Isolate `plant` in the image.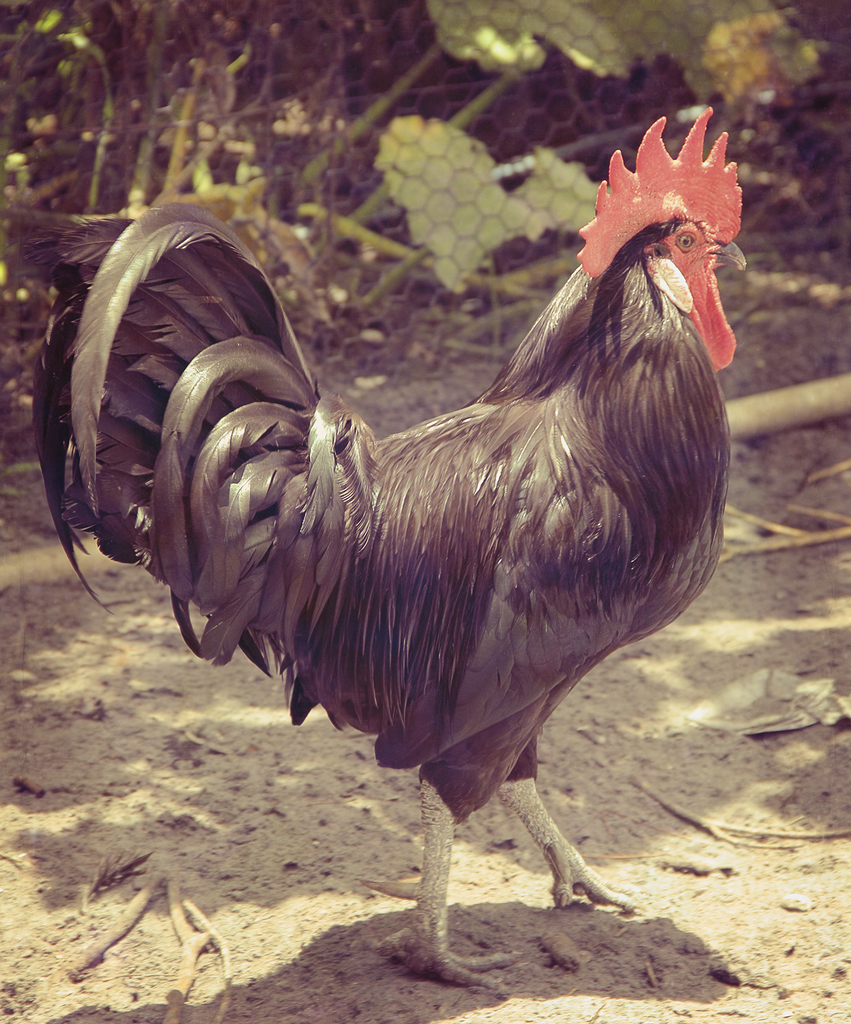
Isolated region: left=289, top=0, right=806, bottom=310.
